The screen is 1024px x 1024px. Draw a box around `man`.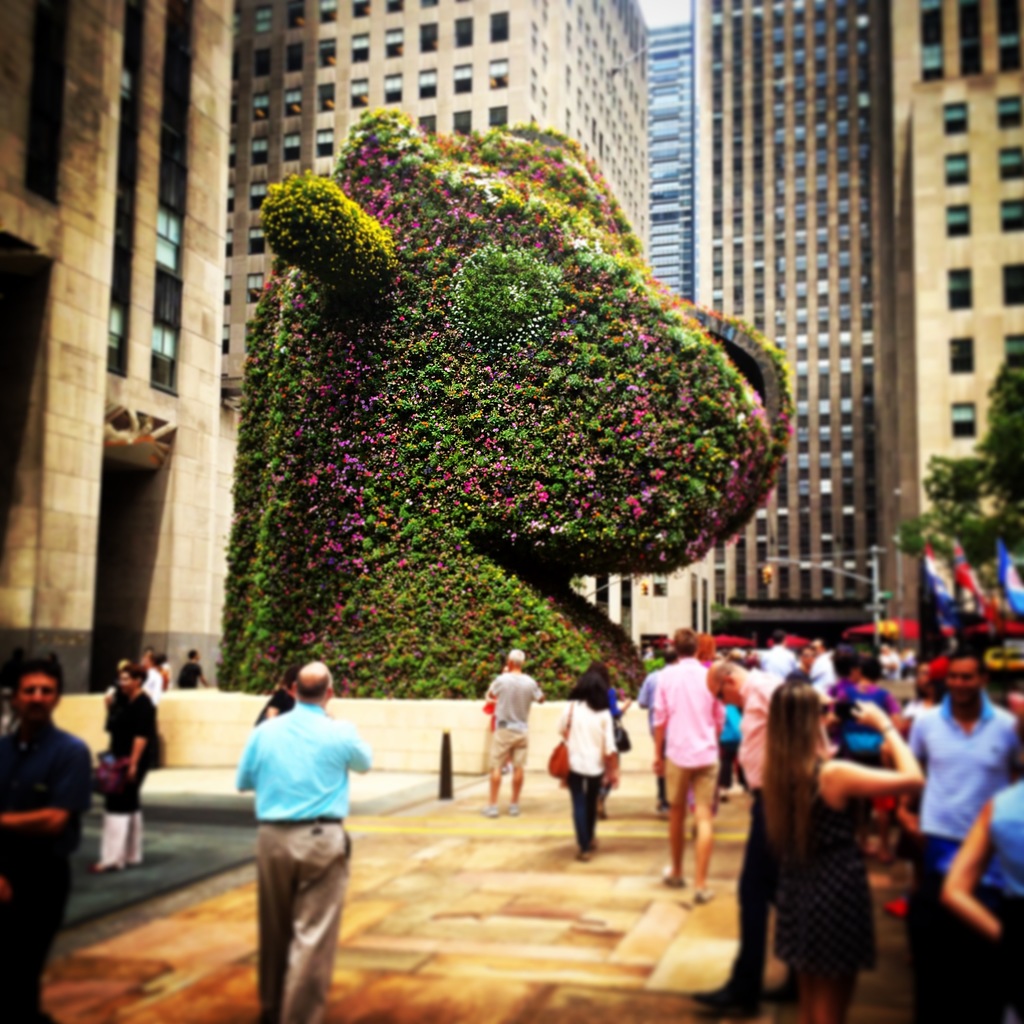
bbox(0, 662, 92, 1023).
